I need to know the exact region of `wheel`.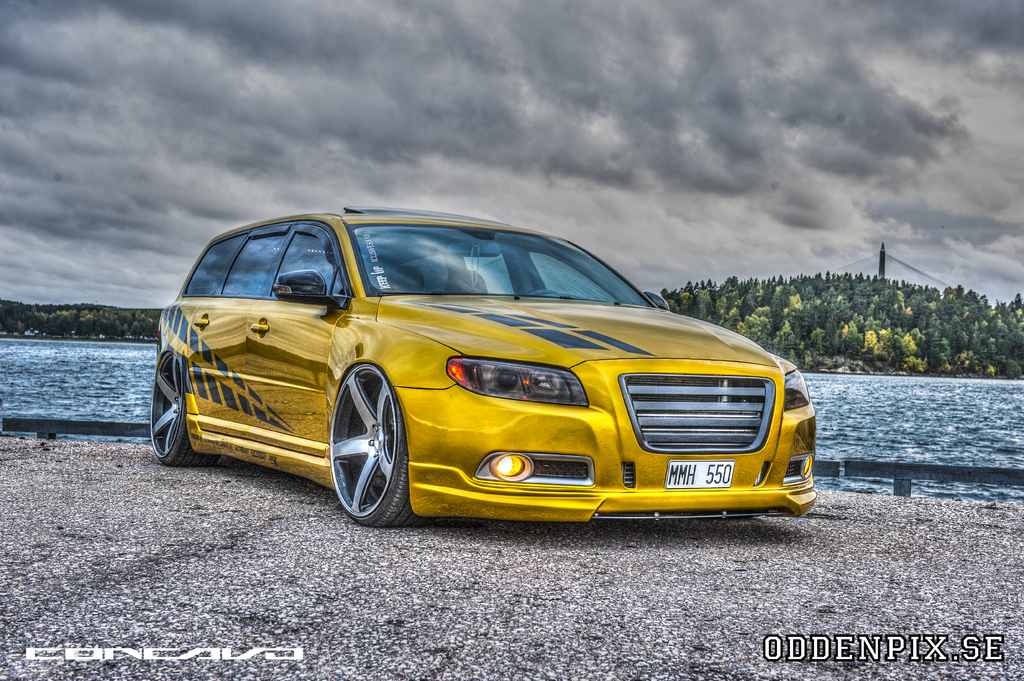
Region: <bbox>149, 351, 218, 466</bbox>.
